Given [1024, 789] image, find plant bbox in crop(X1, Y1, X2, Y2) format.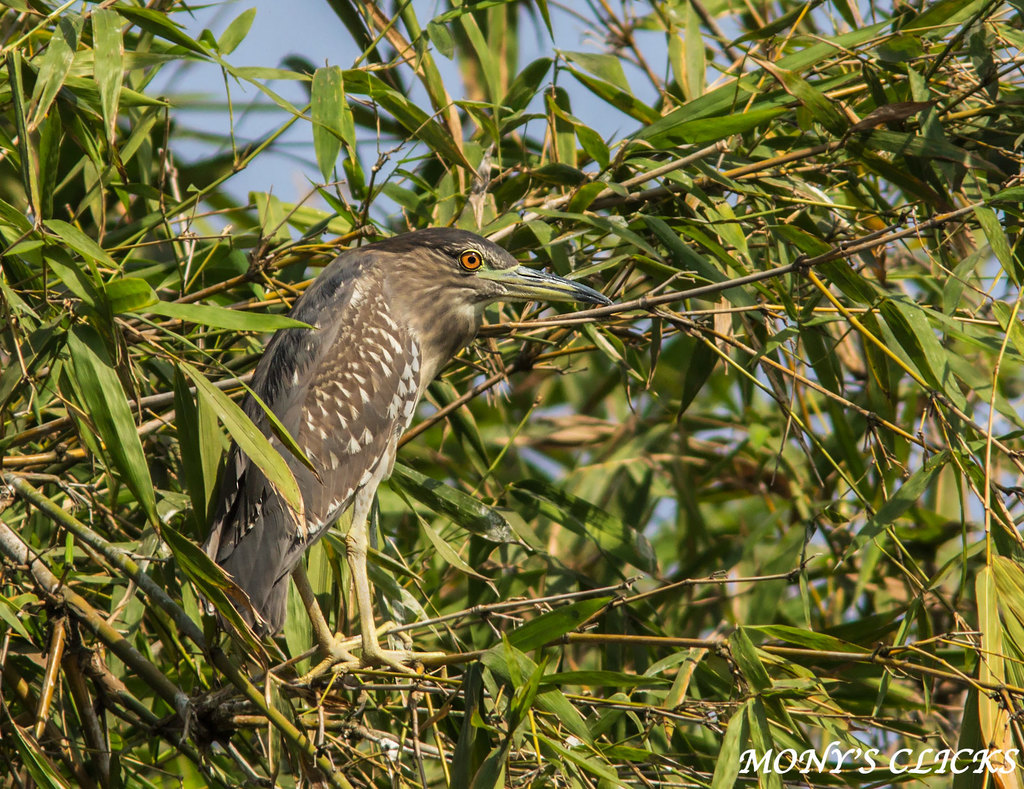
crop(17, 97, 961, 765).
